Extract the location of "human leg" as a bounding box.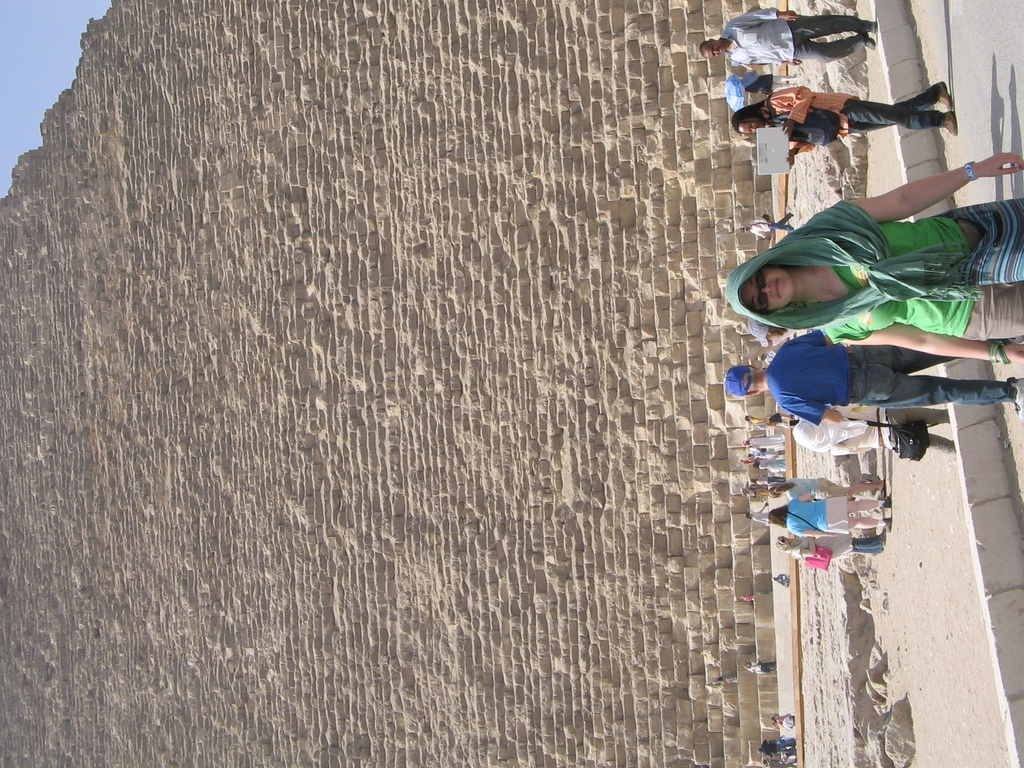
box(851, 520, 892, 529).
